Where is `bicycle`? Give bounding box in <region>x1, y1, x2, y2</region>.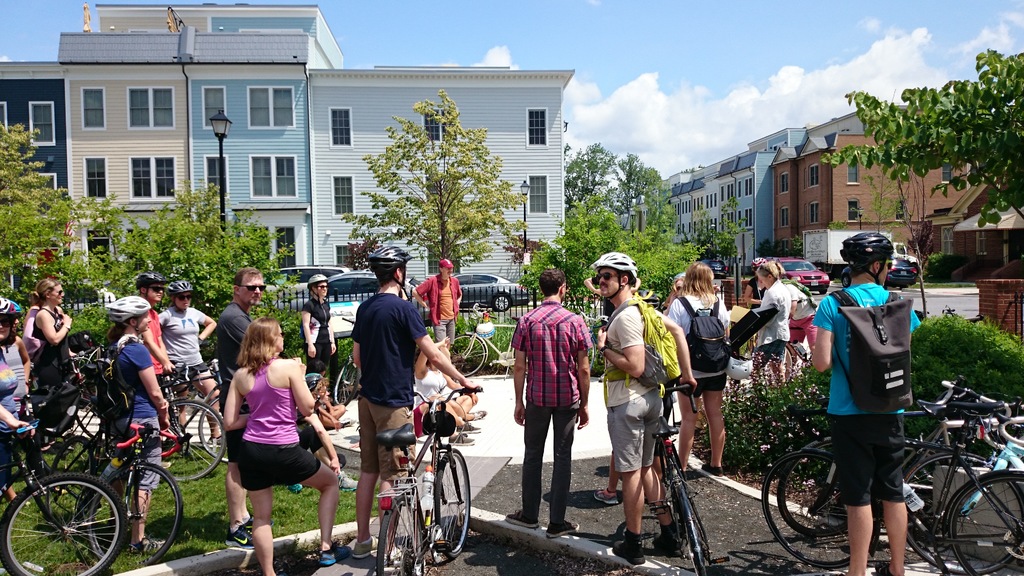
<region>193, 390, 228, 455</region>.
